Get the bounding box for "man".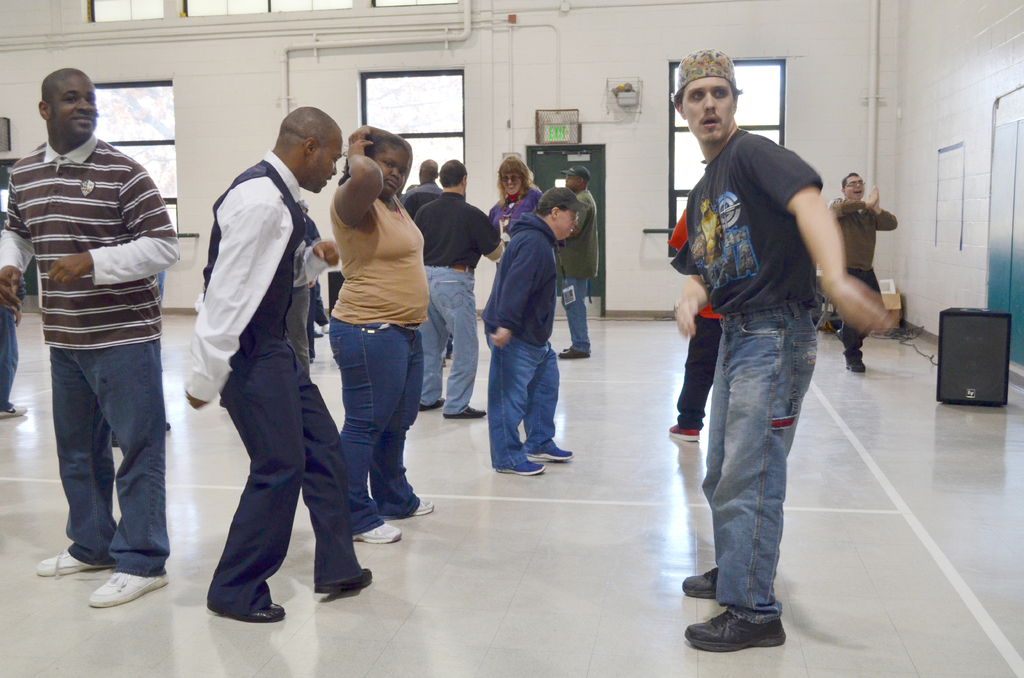
select_region(396, 156, 445, 220).
